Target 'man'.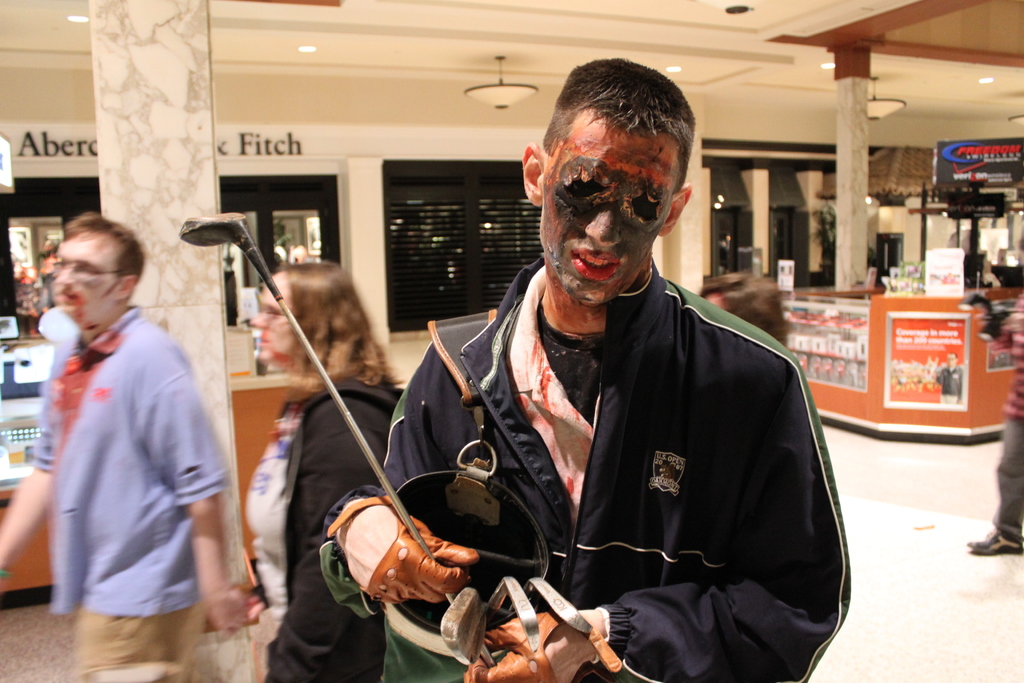
Target region: box=[316, 54, 857, 682].
